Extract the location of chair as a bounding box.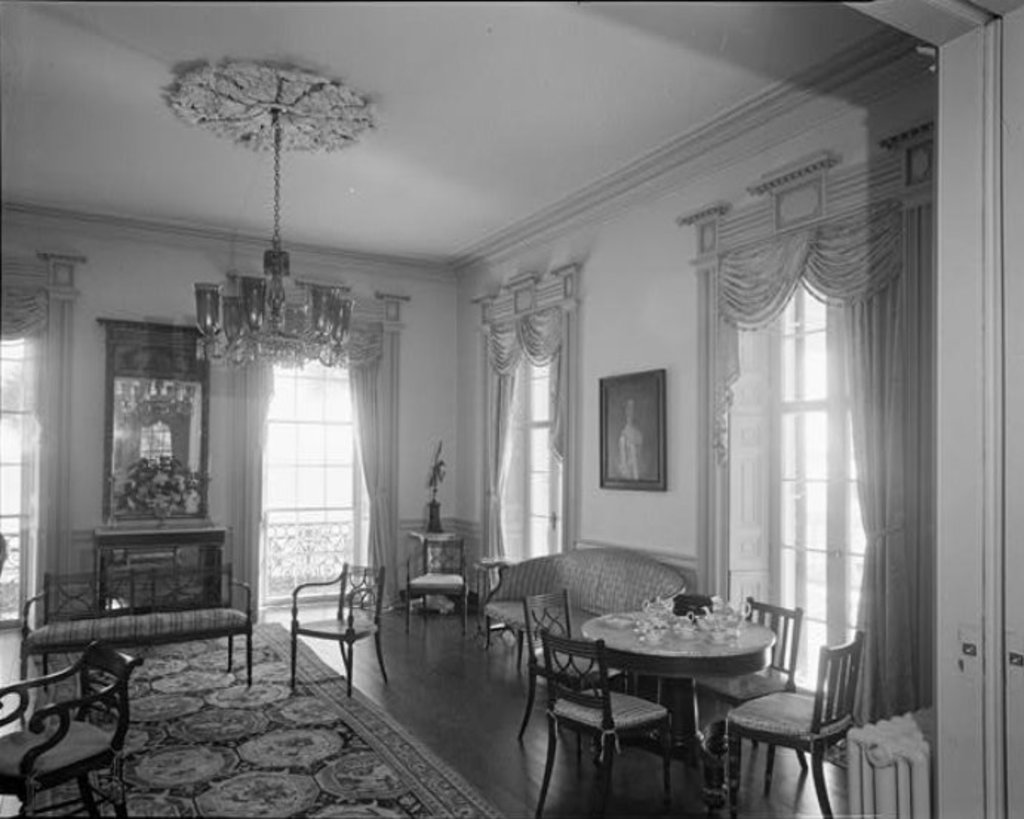
locate(0, 641, 147, 818).
